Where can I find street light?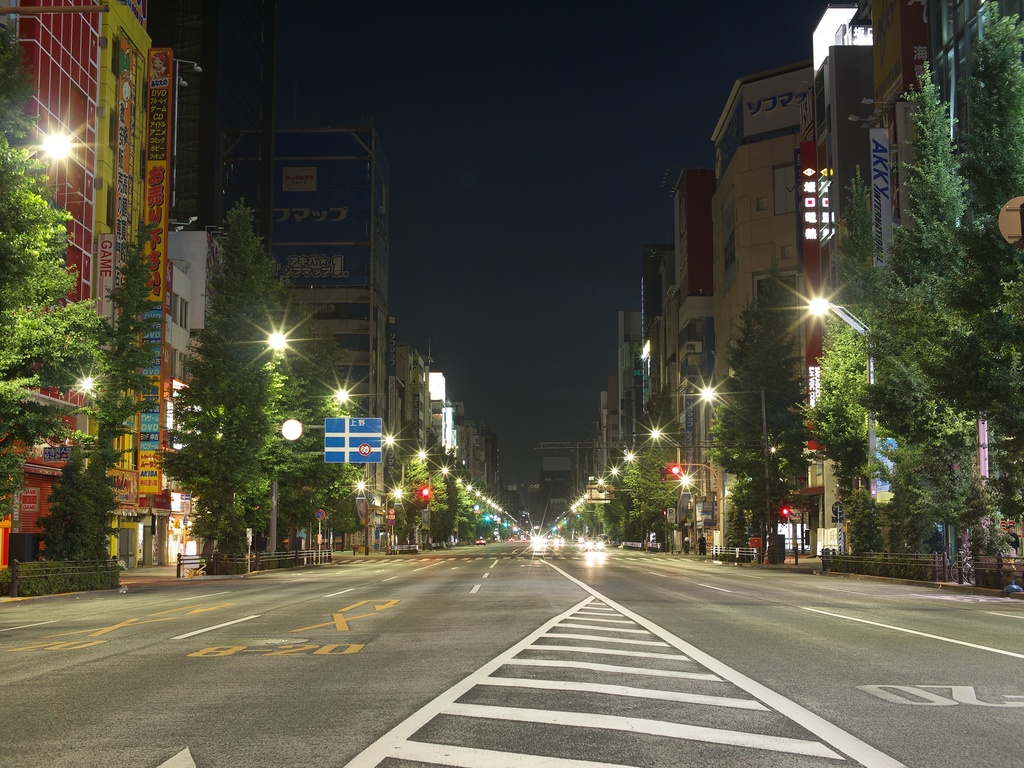
You can find it at [x1=689, y1=383, x2=774, y2=559].
